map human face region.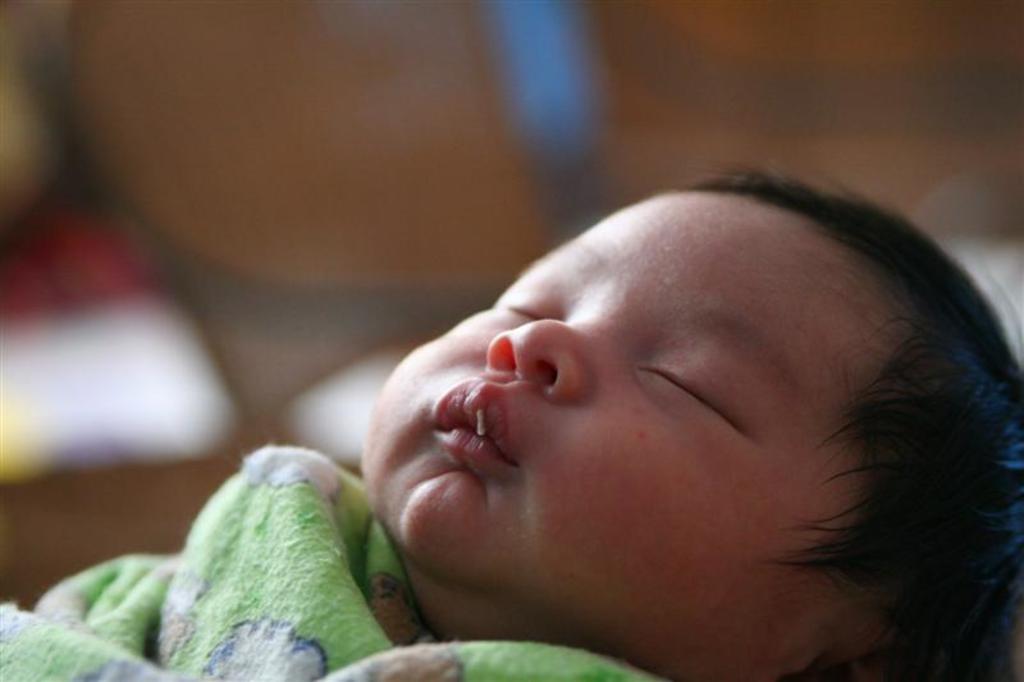
Mapped to bbox=(360, 194, 881, 681).
